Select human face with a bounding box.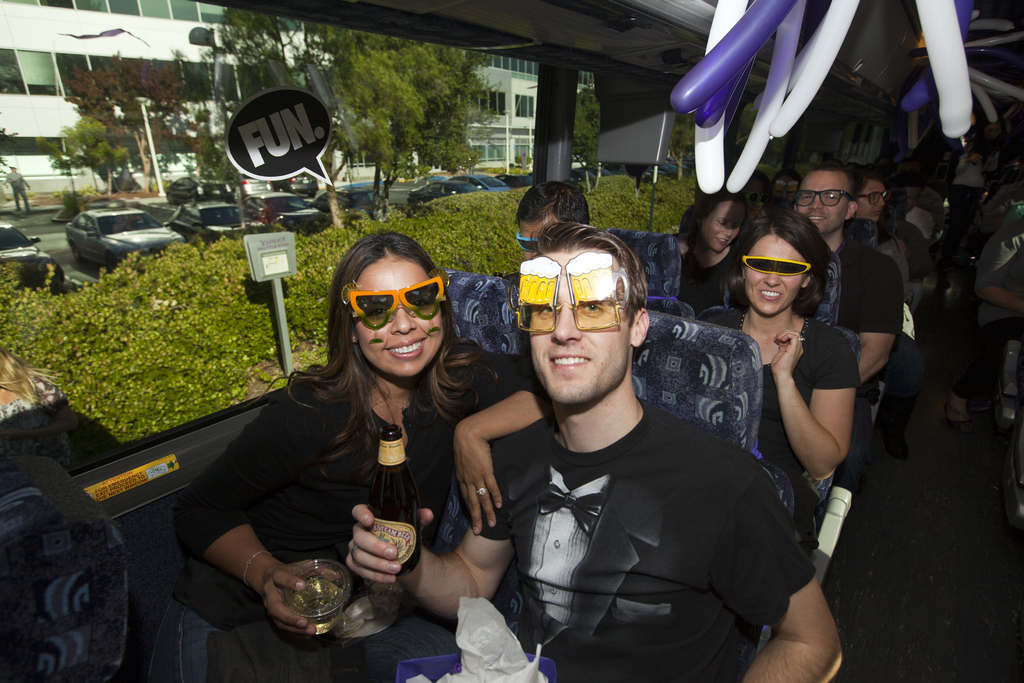
[left=792, top=168, right=842, bottom=235].
